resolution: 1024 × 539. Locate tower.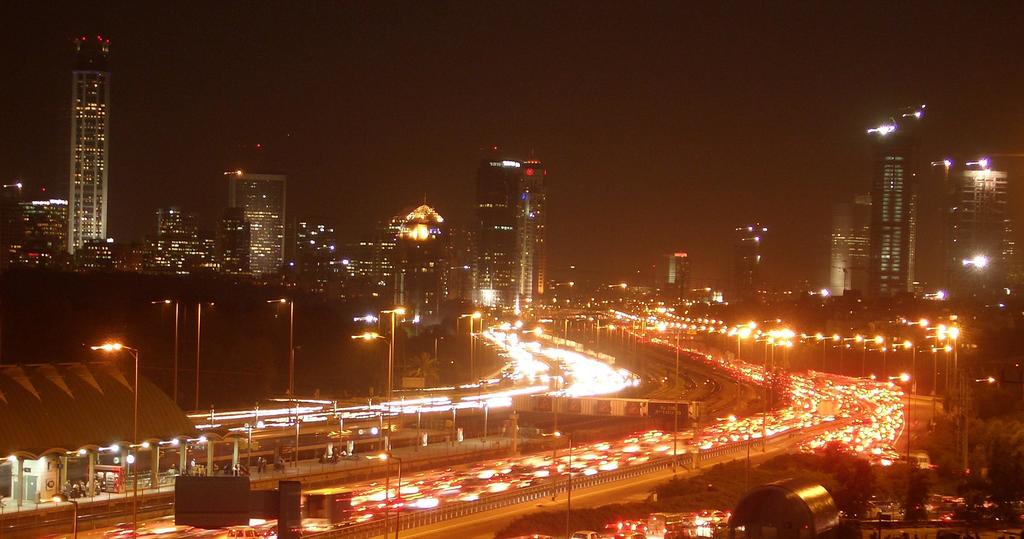
{"x1": 872, "y1": 133, "x2": 927, "y2": 289}.
